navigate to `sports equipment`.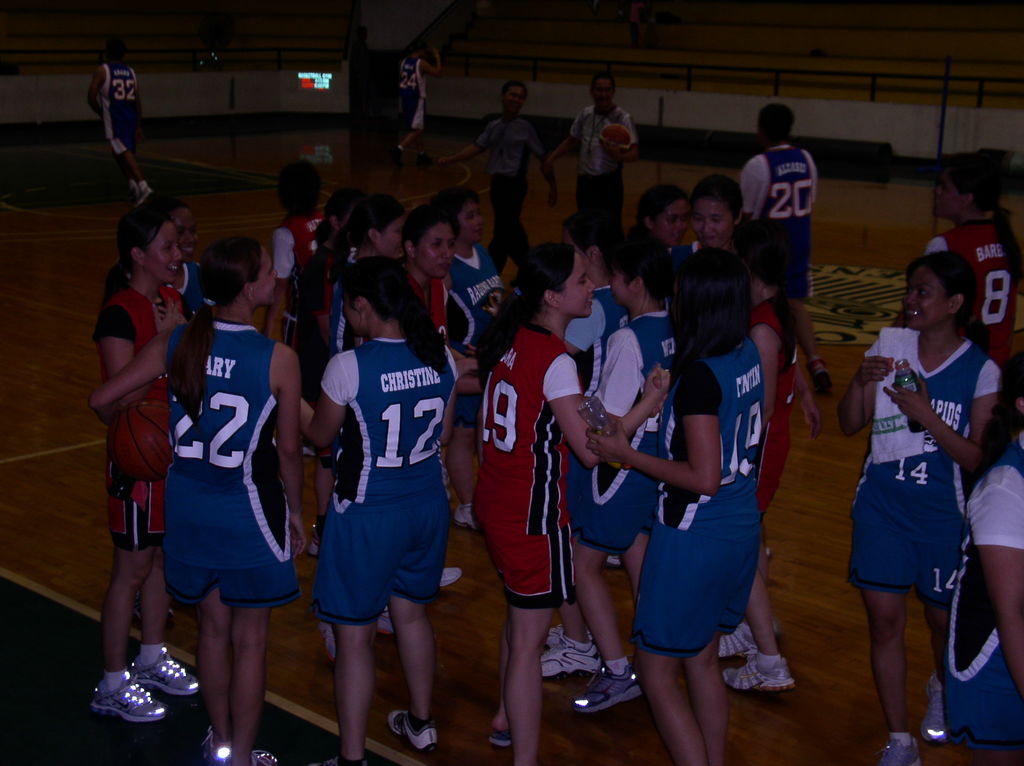
Navigation target: <bbox>596, 124, 633, 157</bbox>.
